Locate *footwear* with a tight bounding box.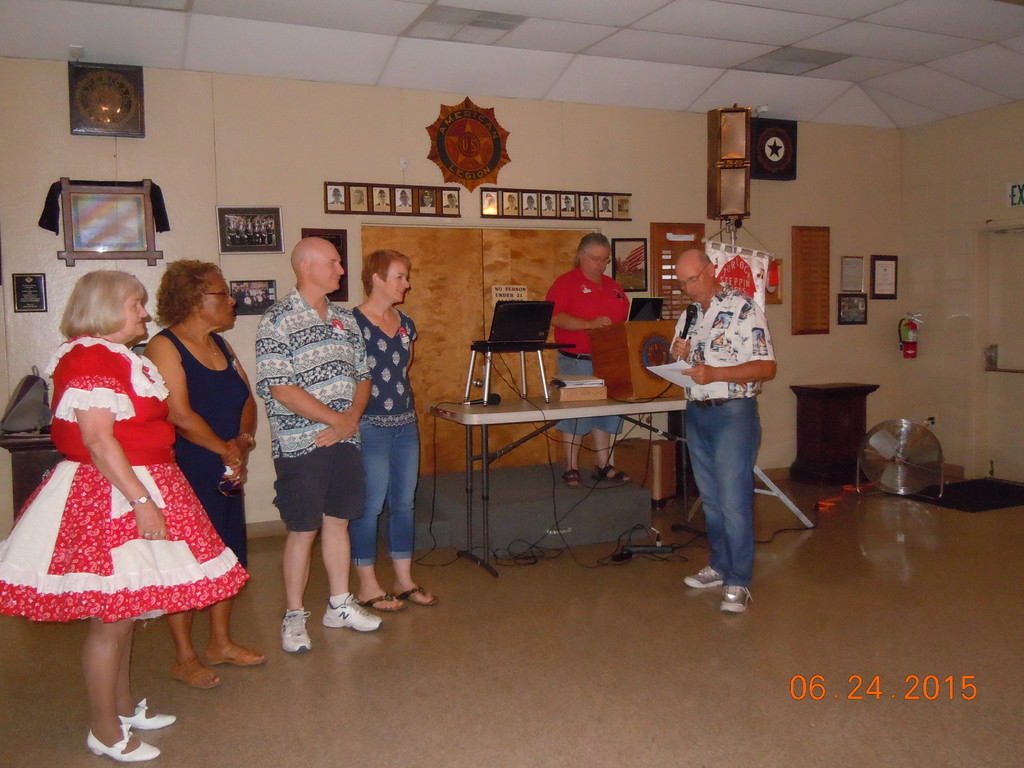
<box>396,584,438,606</box>.
